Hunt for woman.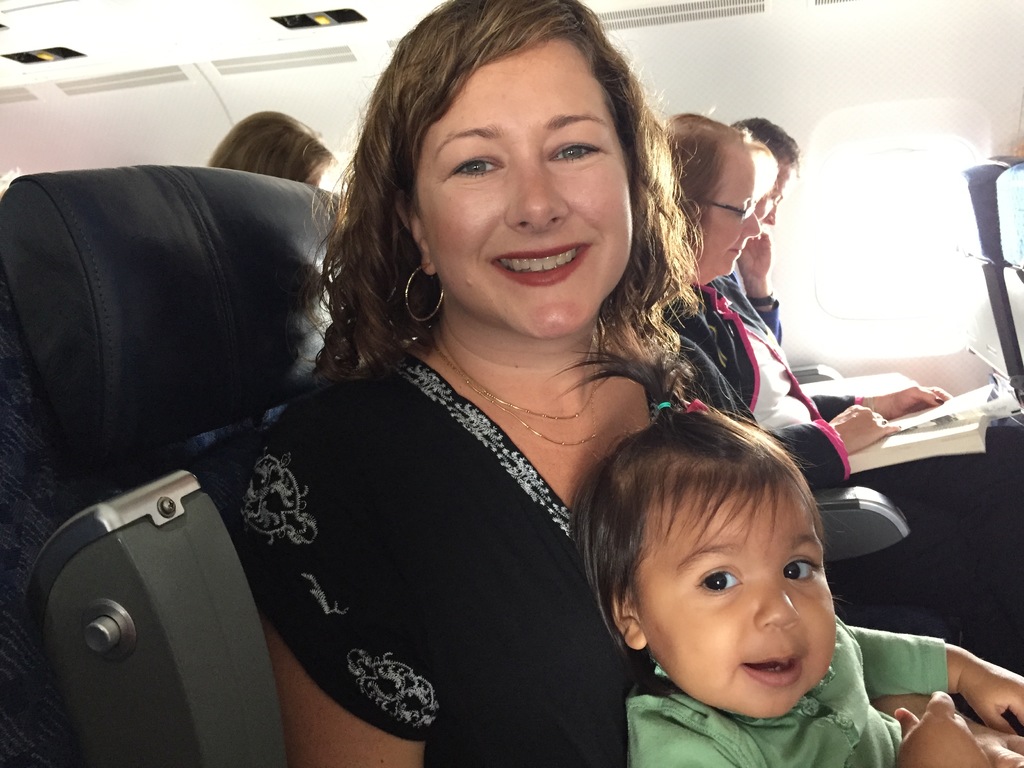
Hunted down at (621, 63, 849, 545).
